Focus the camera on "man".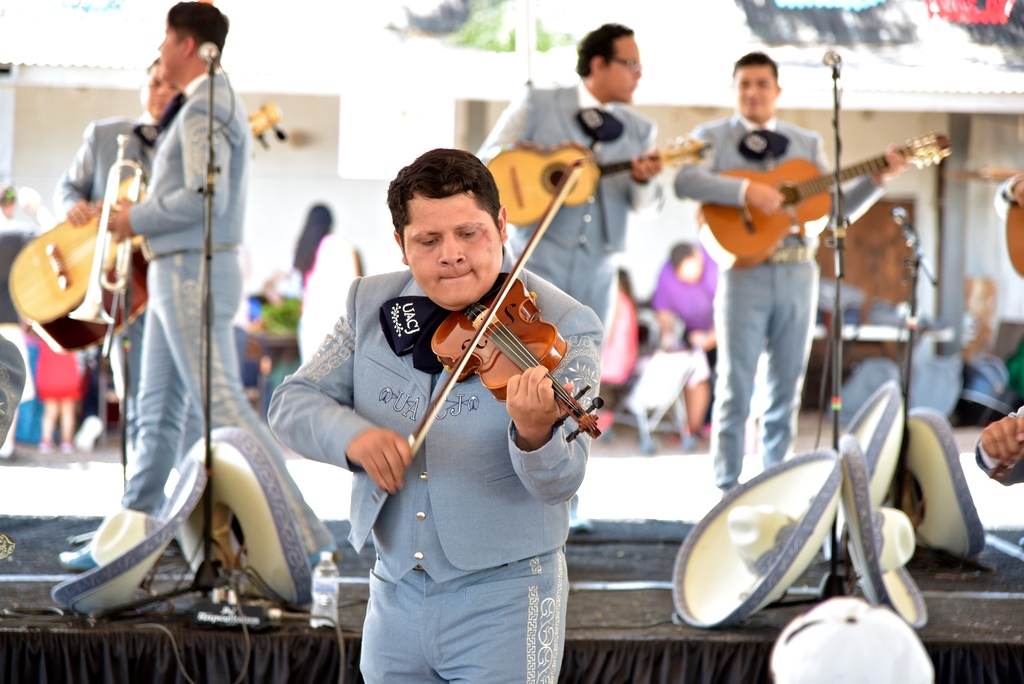
Focus region: [476,21,669,335].
